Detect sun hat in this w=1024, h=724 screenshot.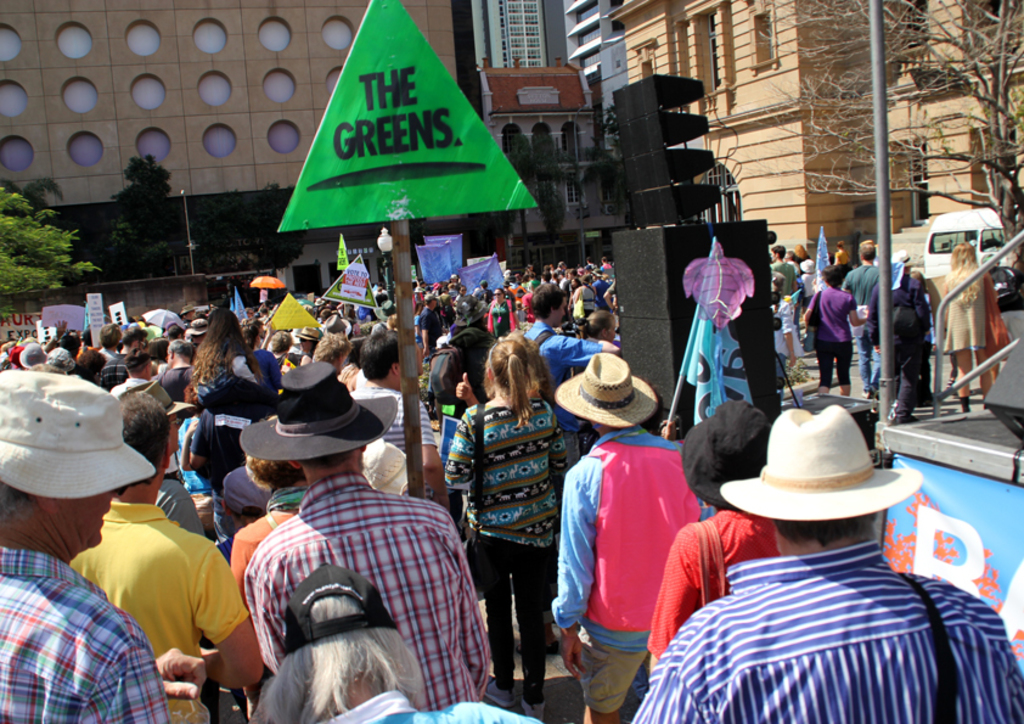
Detection: bbox=(795, 259, 821, 275).
